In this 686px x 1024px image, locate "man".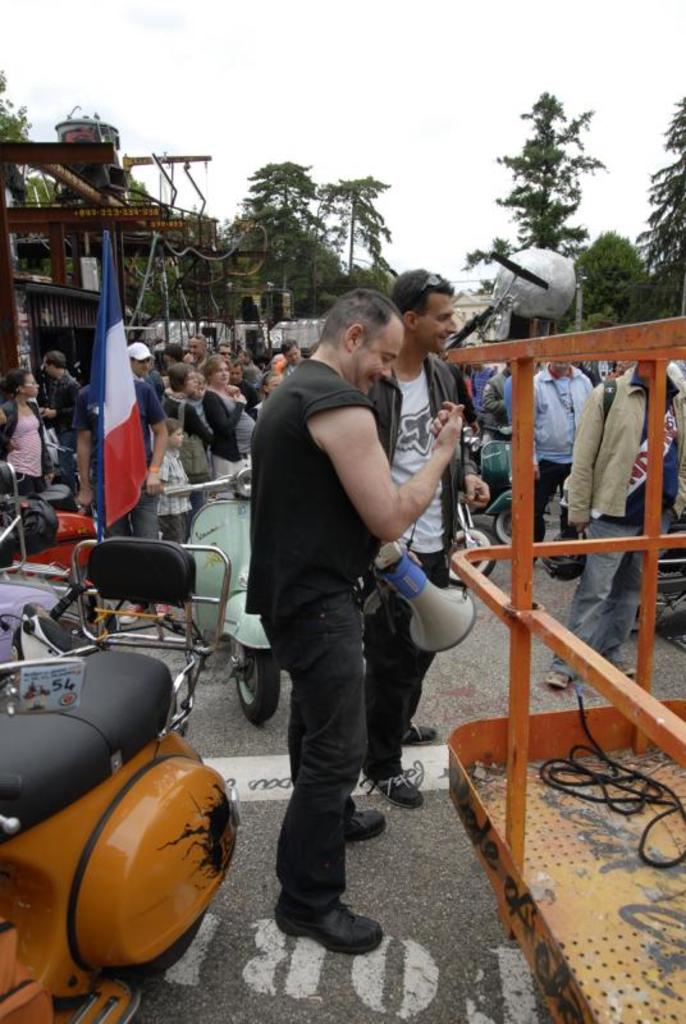
Bounding box: (241, 292, 461, 961).
